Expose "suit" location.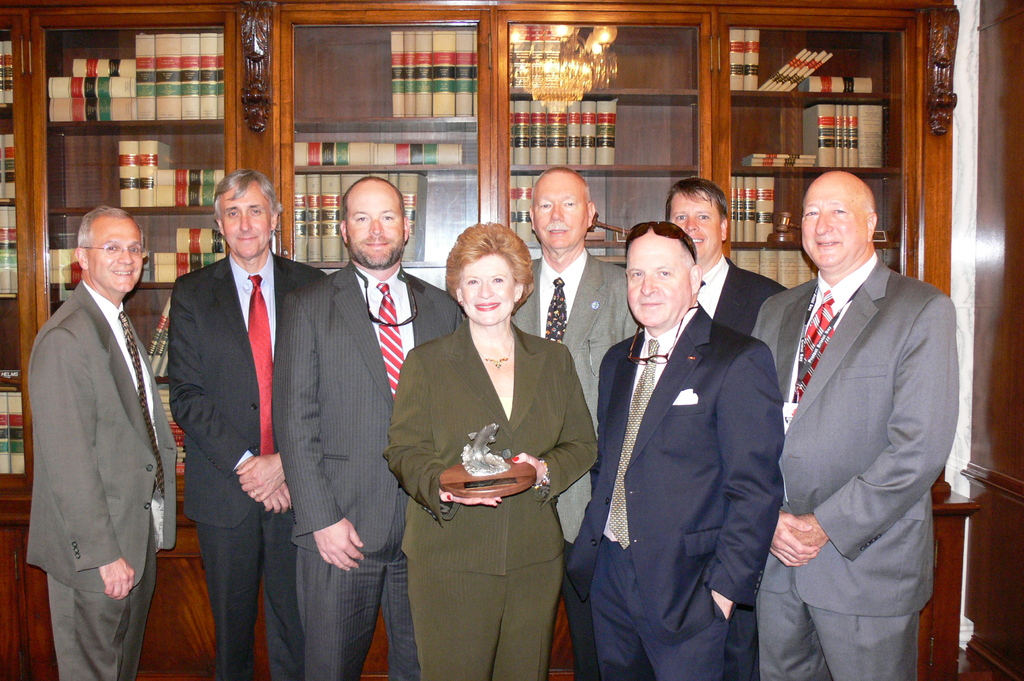
Exposed at 754 250 957 680.
